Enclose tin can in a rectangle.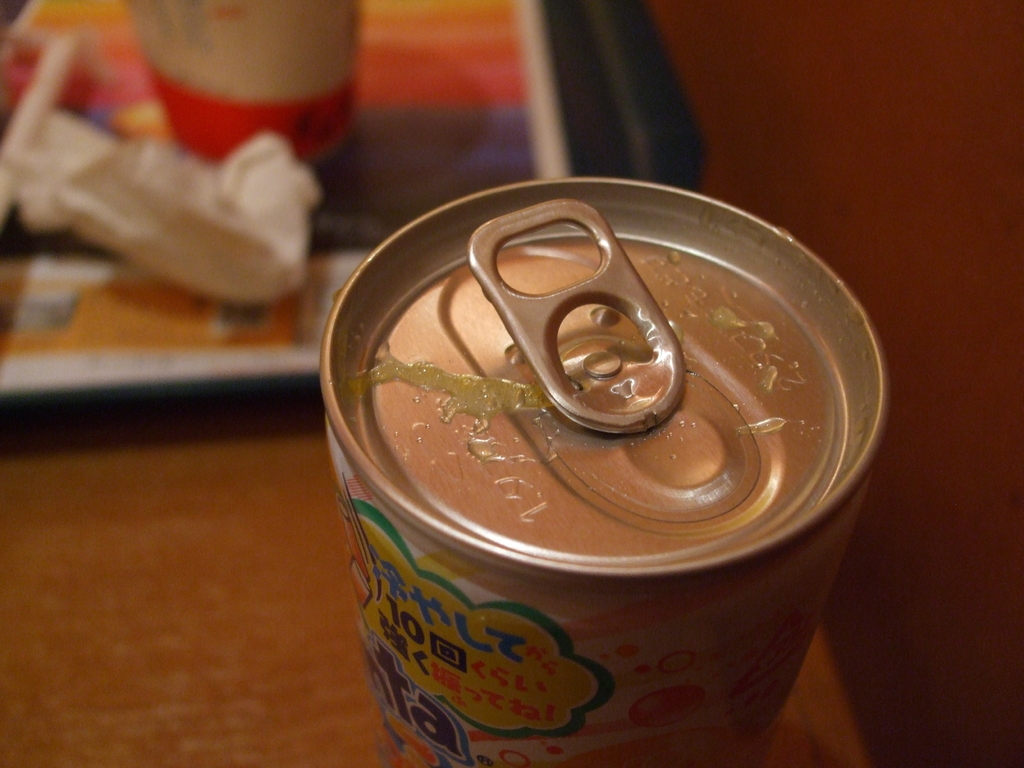
321/179/886/767.
